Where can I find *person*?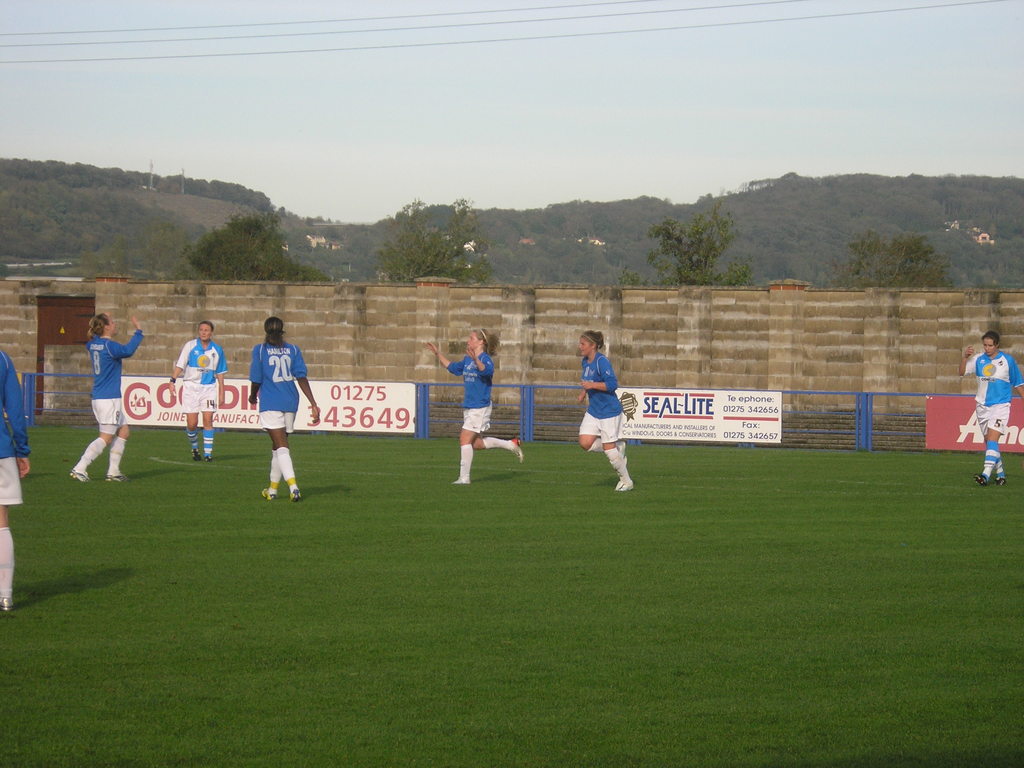
You can find it at 250,309,318,502.
